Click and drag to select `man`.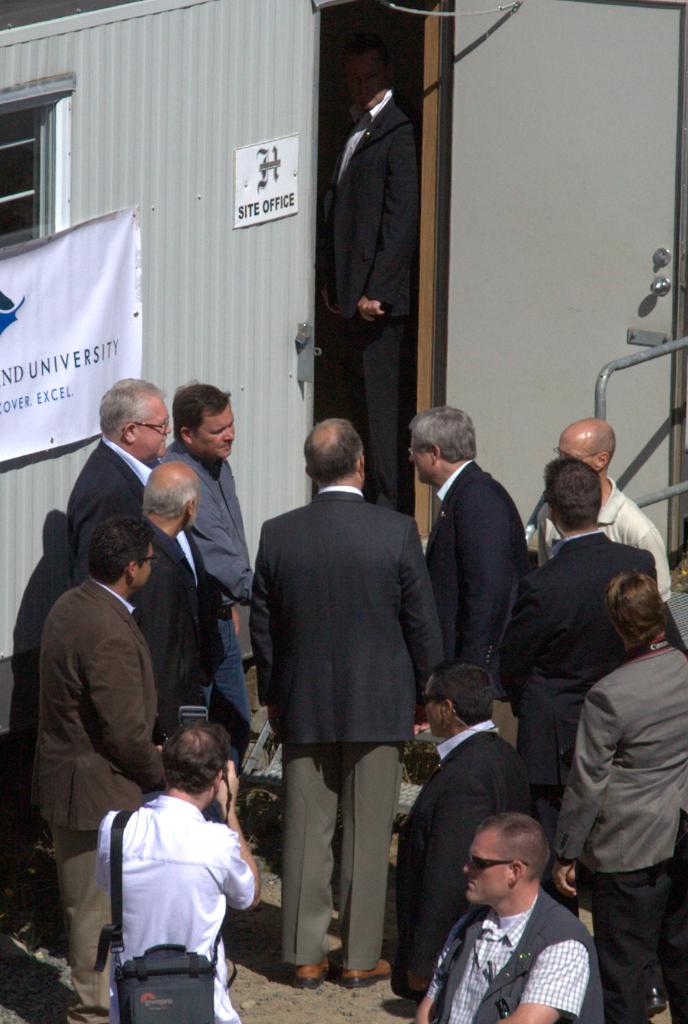
Selection: {"x1": 501, "y1": 452, "x2": 656, "y2": 915}.
